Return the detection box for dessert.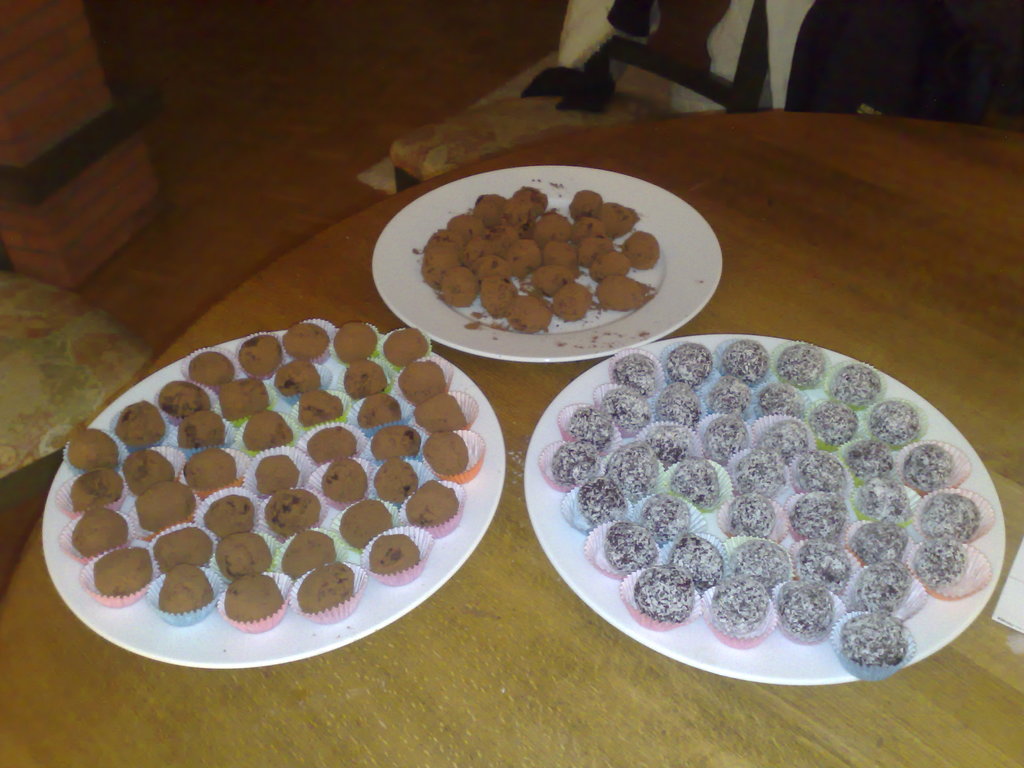
bbox=[788, 545, 848, 588].
